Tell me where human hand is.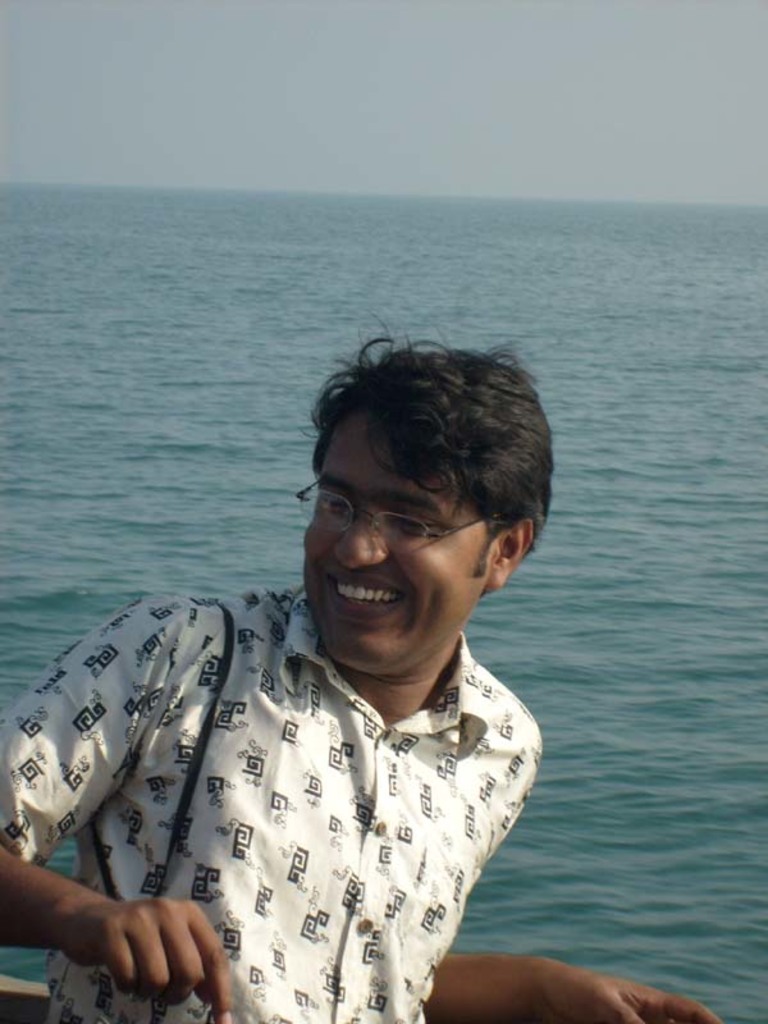
human hand is at locate(538, 963, 717, 1023).
